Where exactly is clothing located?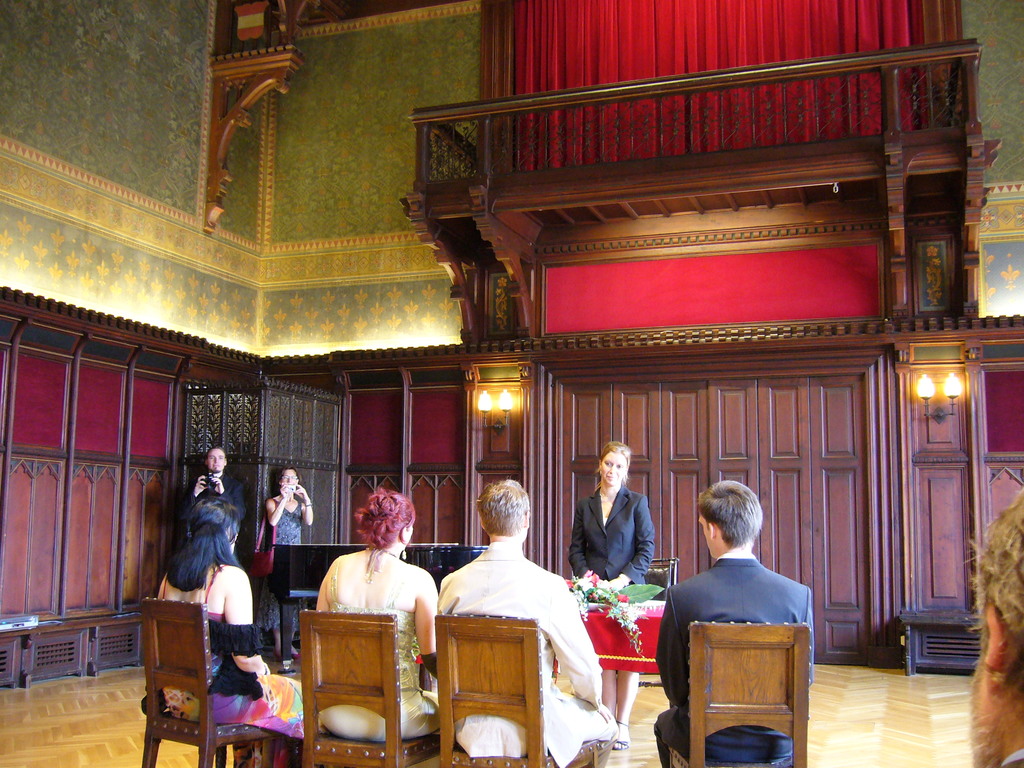
Its bounding box is <box>319,556,445,740</box>.
